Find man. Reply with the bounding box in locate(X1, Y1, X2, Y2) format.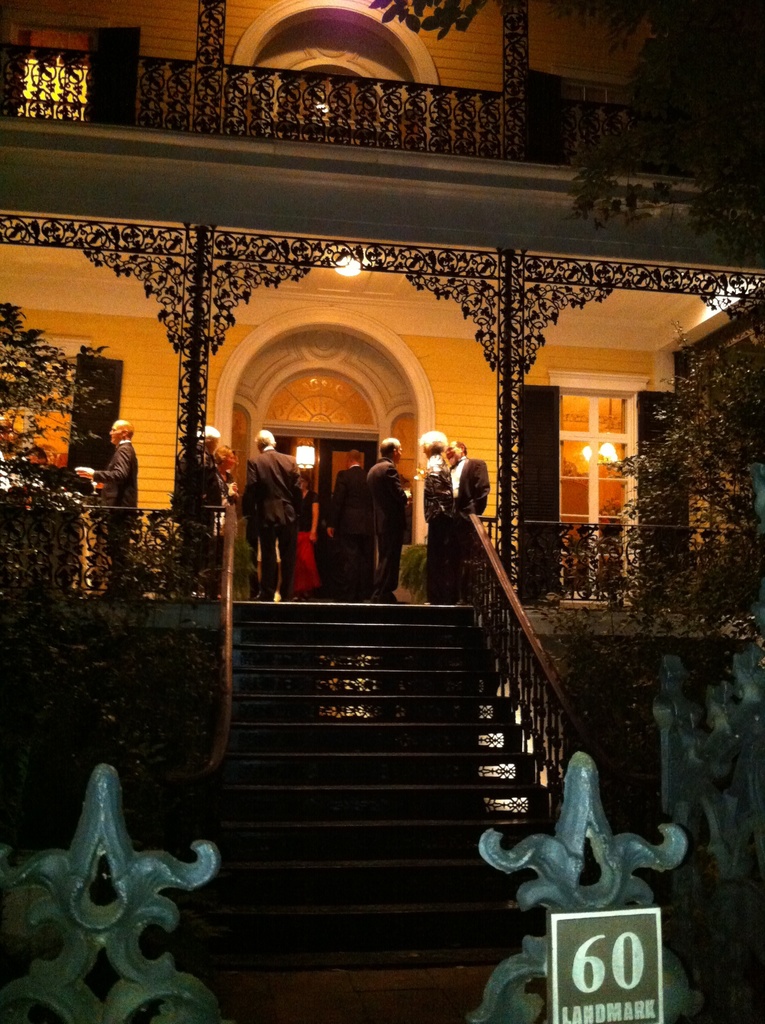
locate(320, 449, 380, 604).
